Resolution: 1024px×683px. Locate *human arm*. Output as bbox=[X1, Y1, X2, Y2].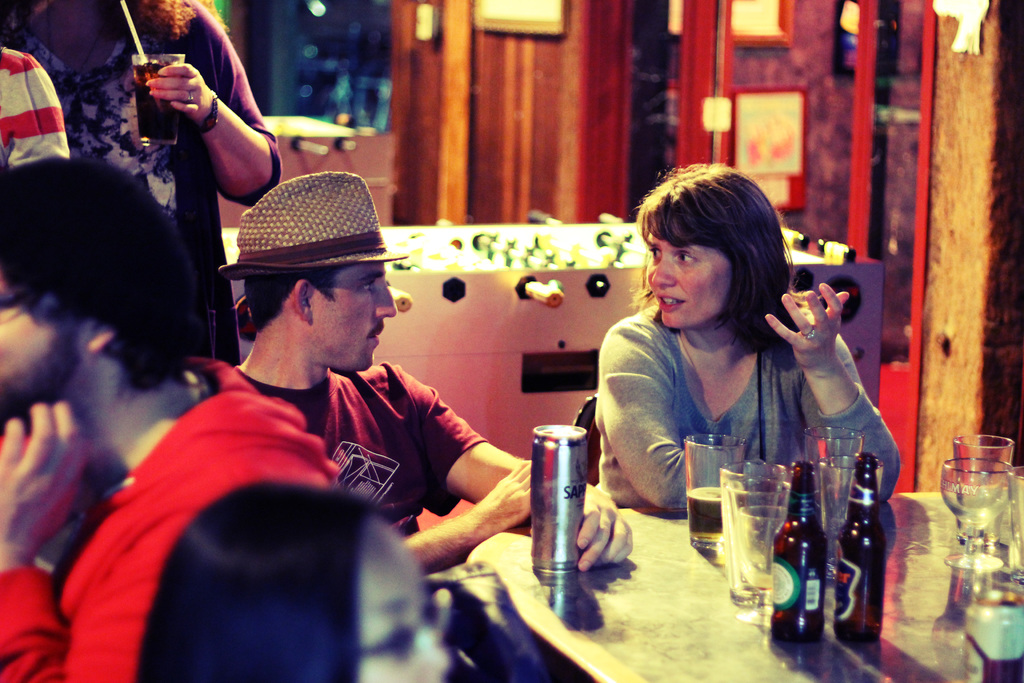
bbox=[598, 331, 684, 514].
